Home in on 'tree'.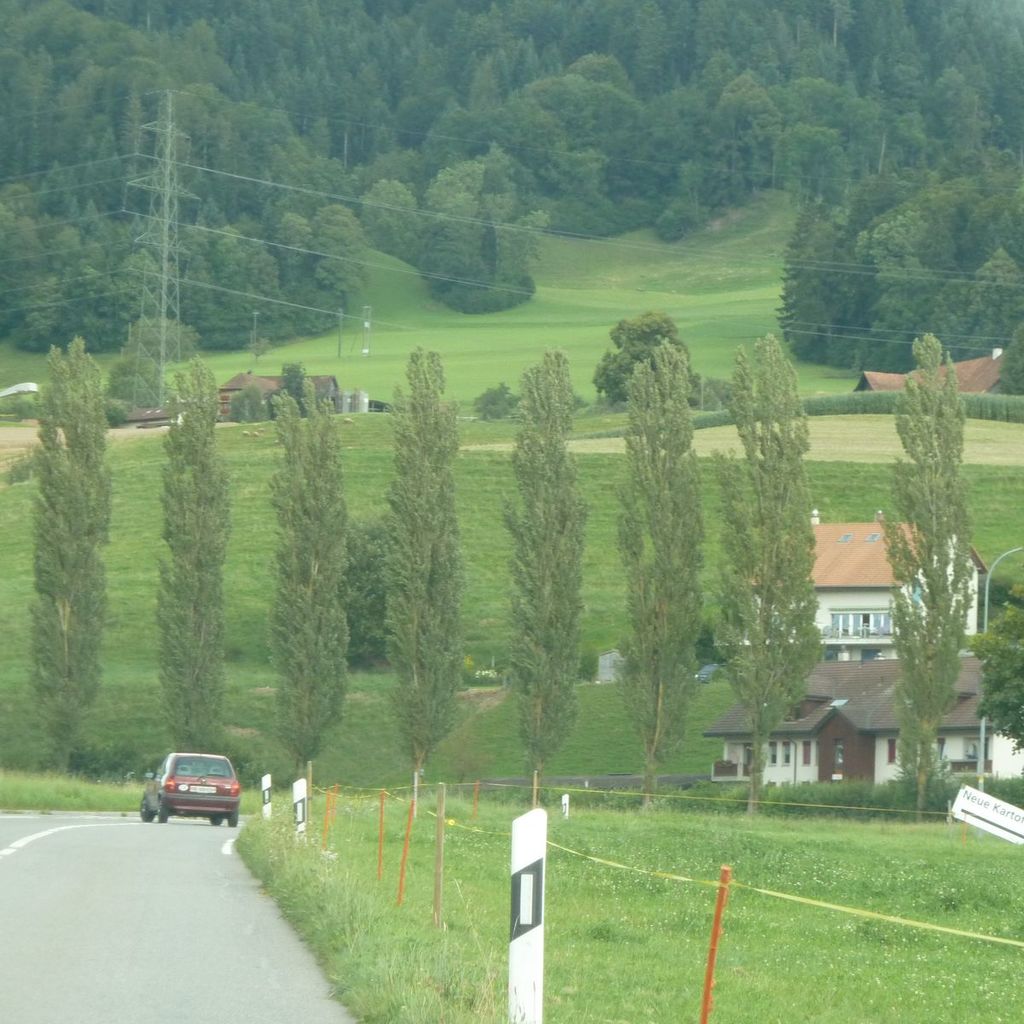
Homed in at rect(375, 339, 458, 787).
